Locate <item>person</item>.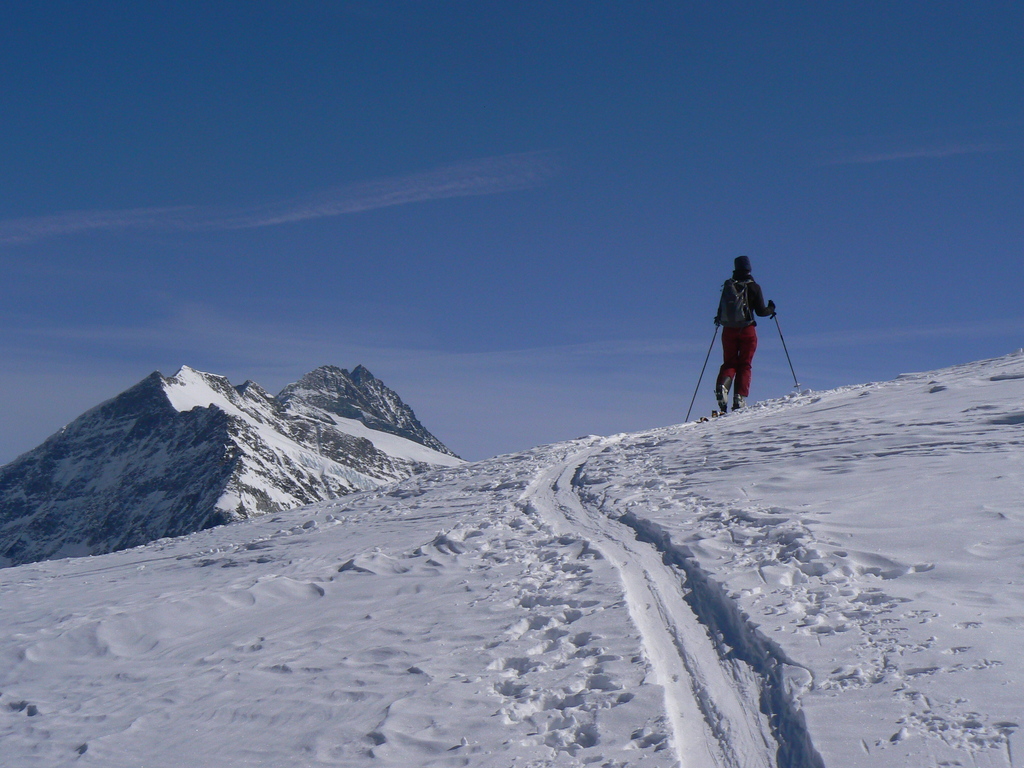
Bounding box: locate(705, 251, 781, 426).
